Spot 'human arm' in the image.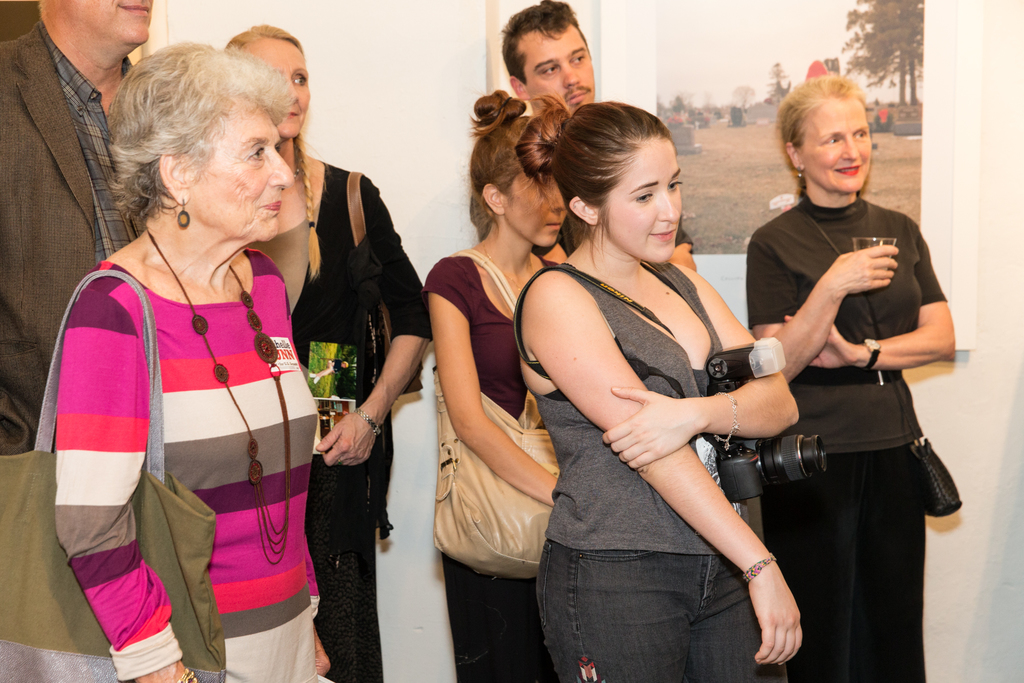
'human arm' found at bbox(601, 276, 799, 470).
